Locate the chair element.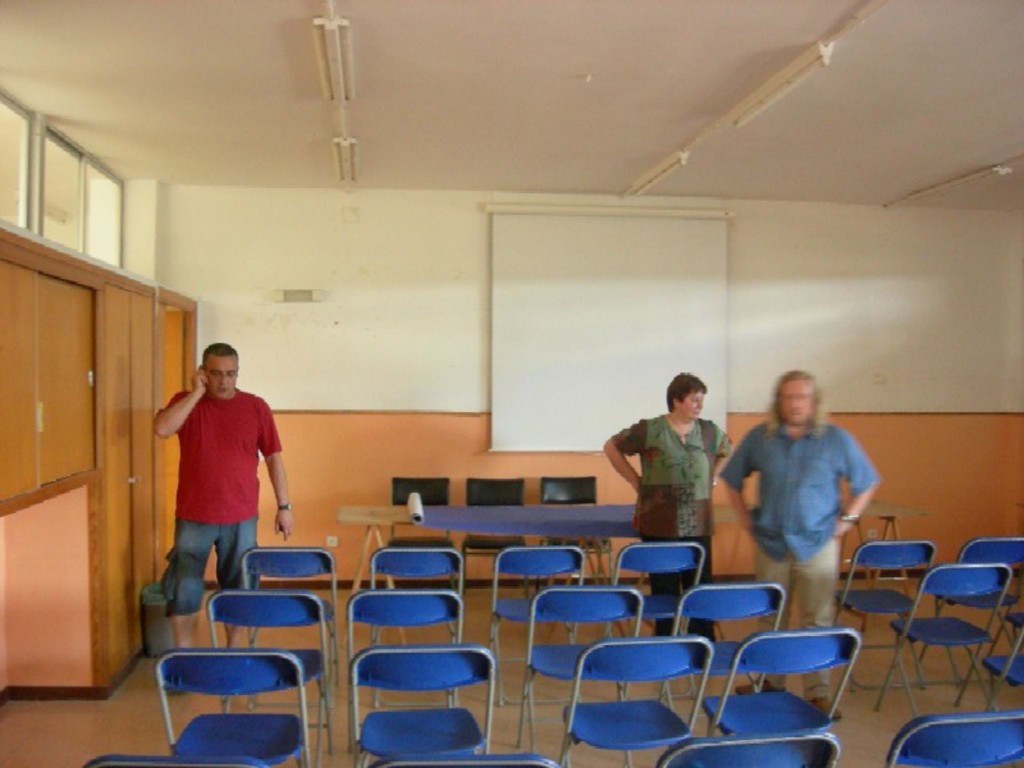
Element bbox: bbox=(512, 585, 641, 748).
